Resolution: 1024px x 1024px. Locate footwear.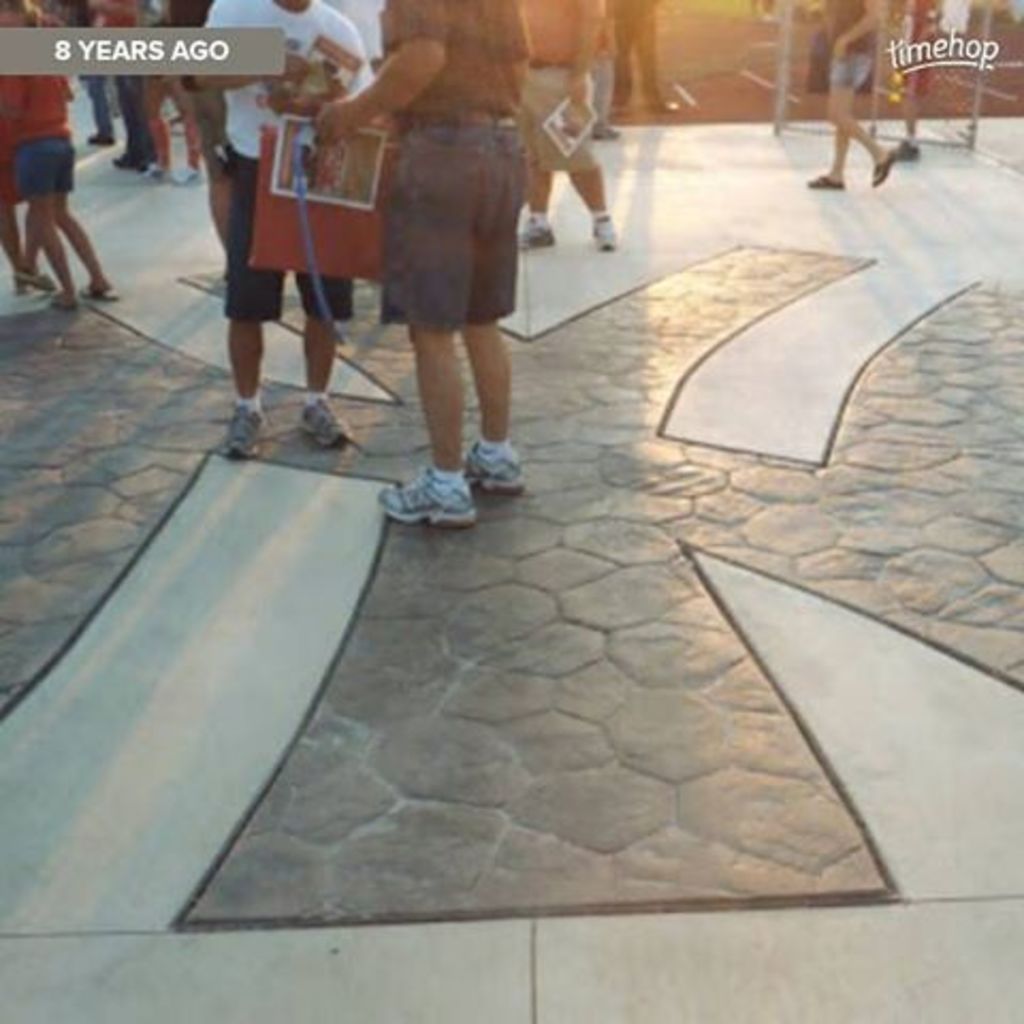
box=[589, 209, 617, 250].
